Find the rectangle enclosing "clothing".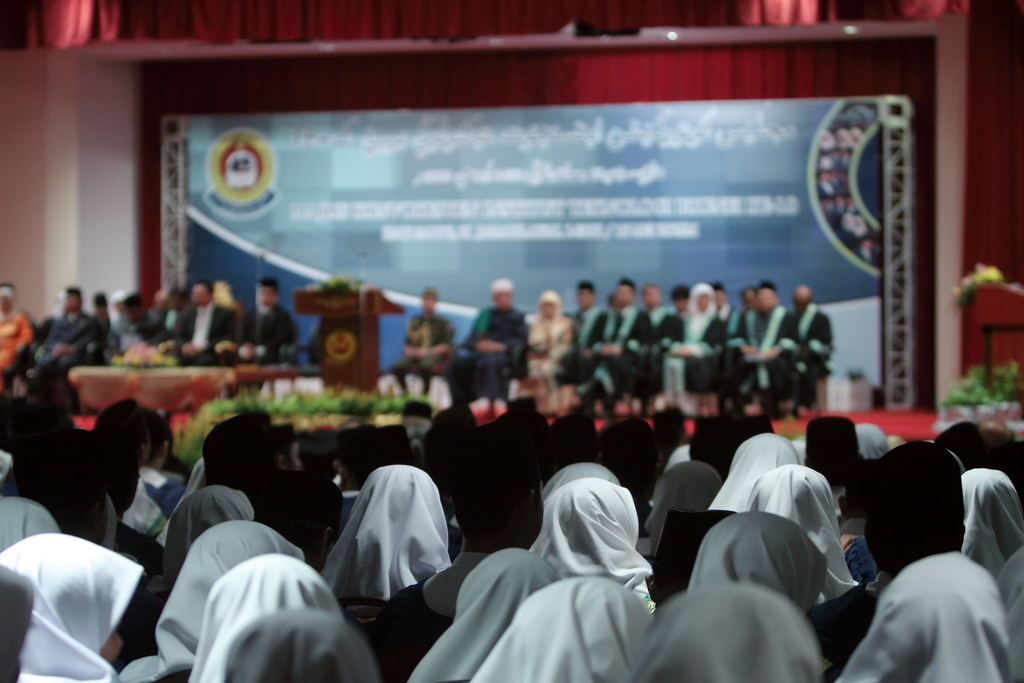
l=726, t=302, r=811, b=402.
